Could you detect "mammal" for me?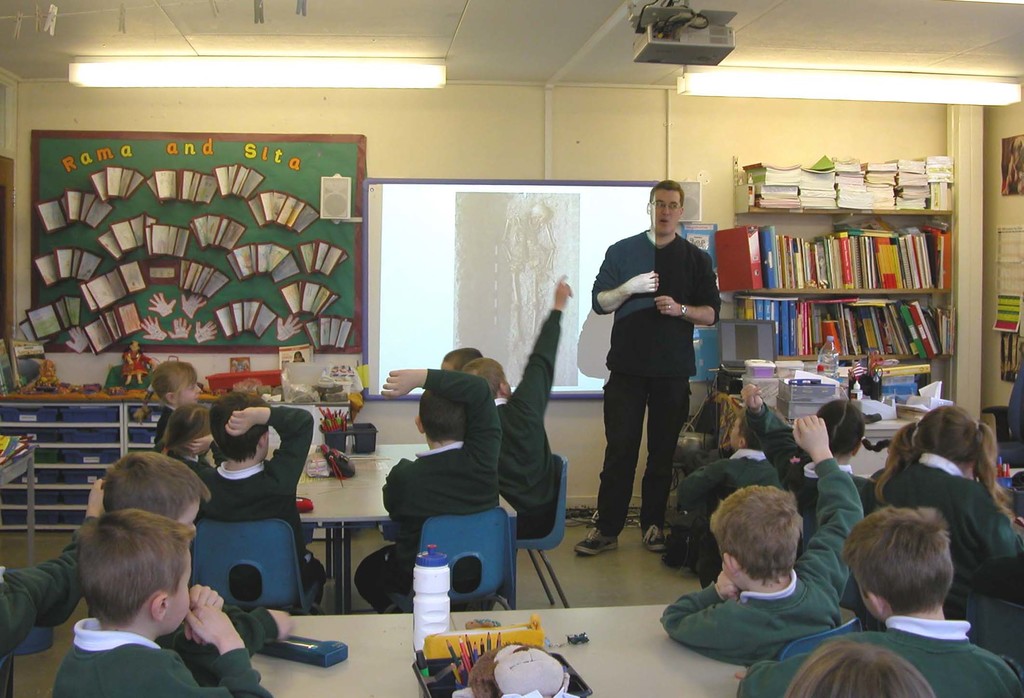
Detection result: (x1=675, y1=378, x2=785, y2=548).
